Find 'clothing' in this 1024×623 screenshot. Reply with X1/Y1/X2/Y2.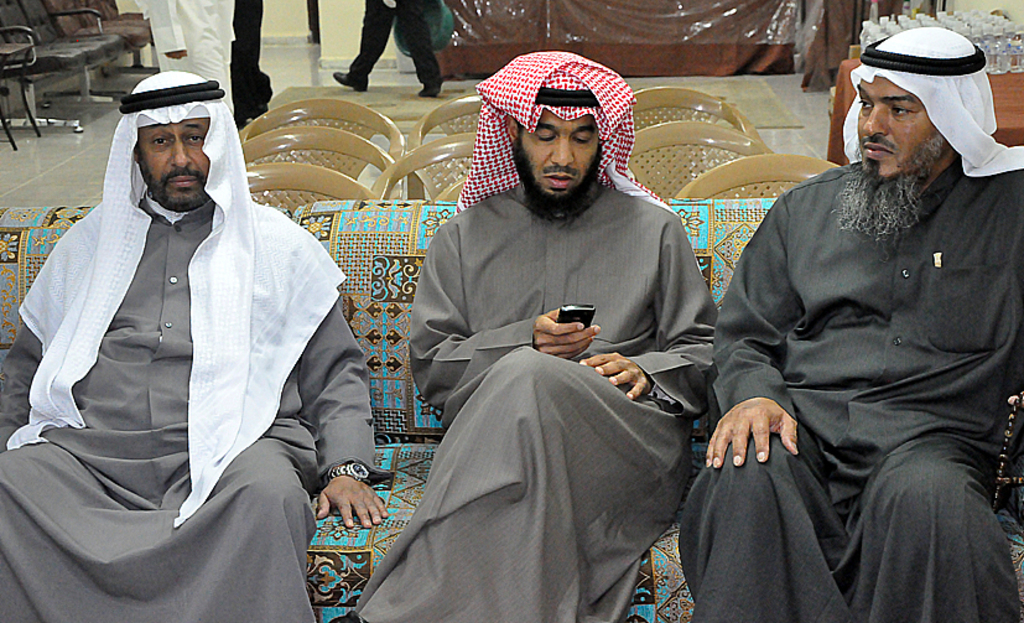
348/0/435/89.
